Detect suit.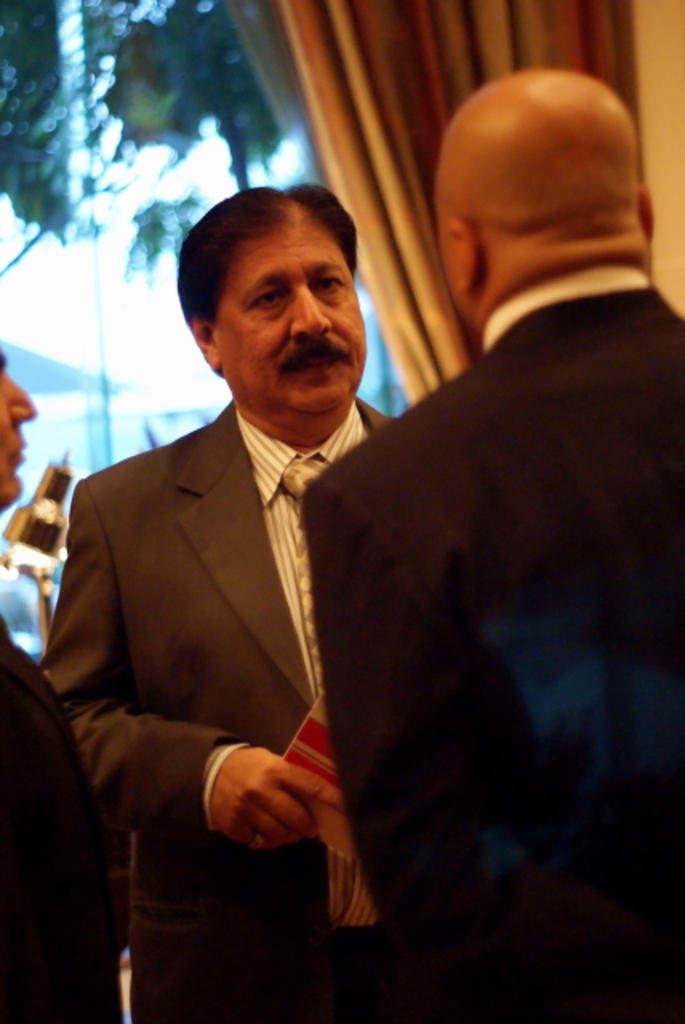
Detected at l=42, t=398, r=400, b=1022.
